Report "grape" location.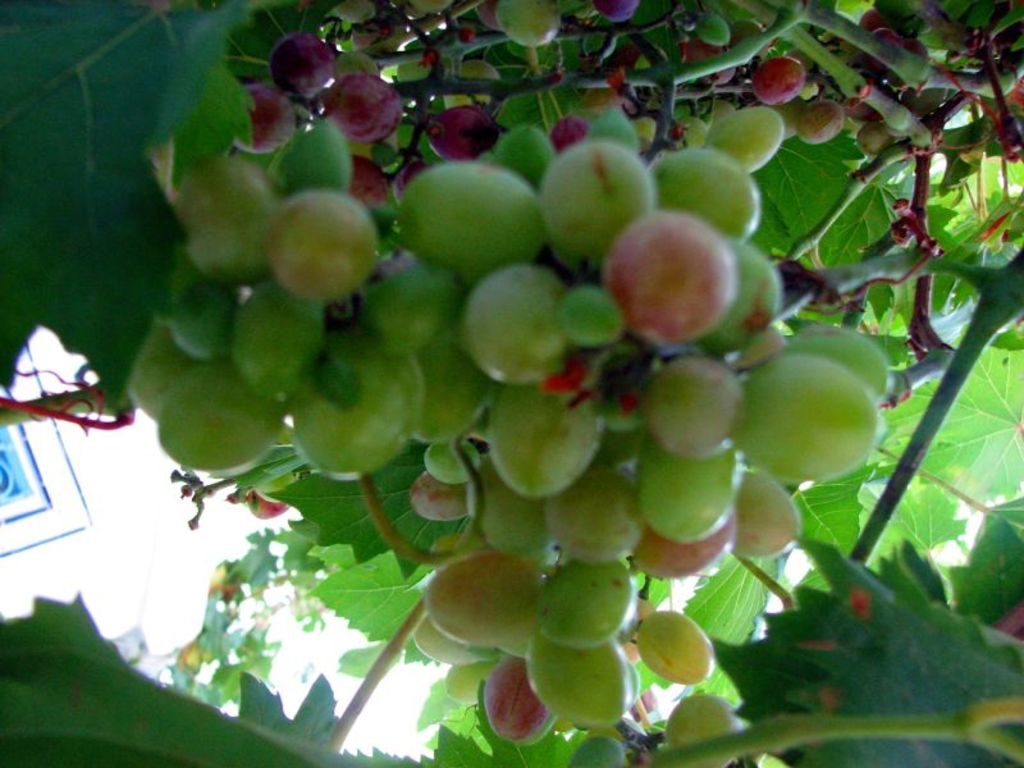
Report: (728, 20, 764, 45).
